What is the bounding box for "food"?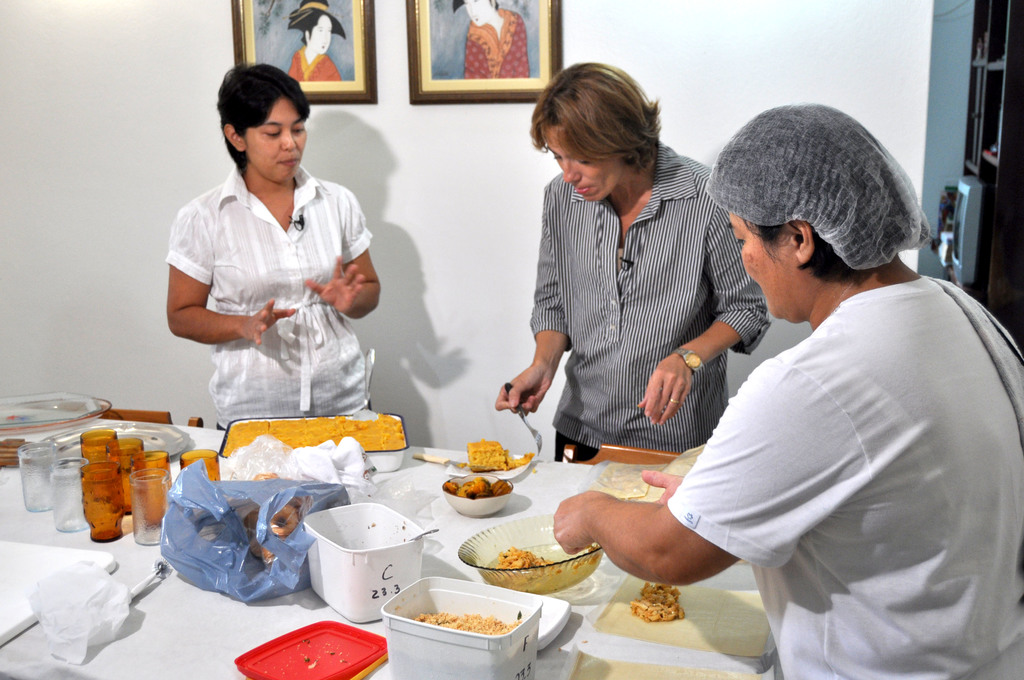
[242, 491, 316, 567].
